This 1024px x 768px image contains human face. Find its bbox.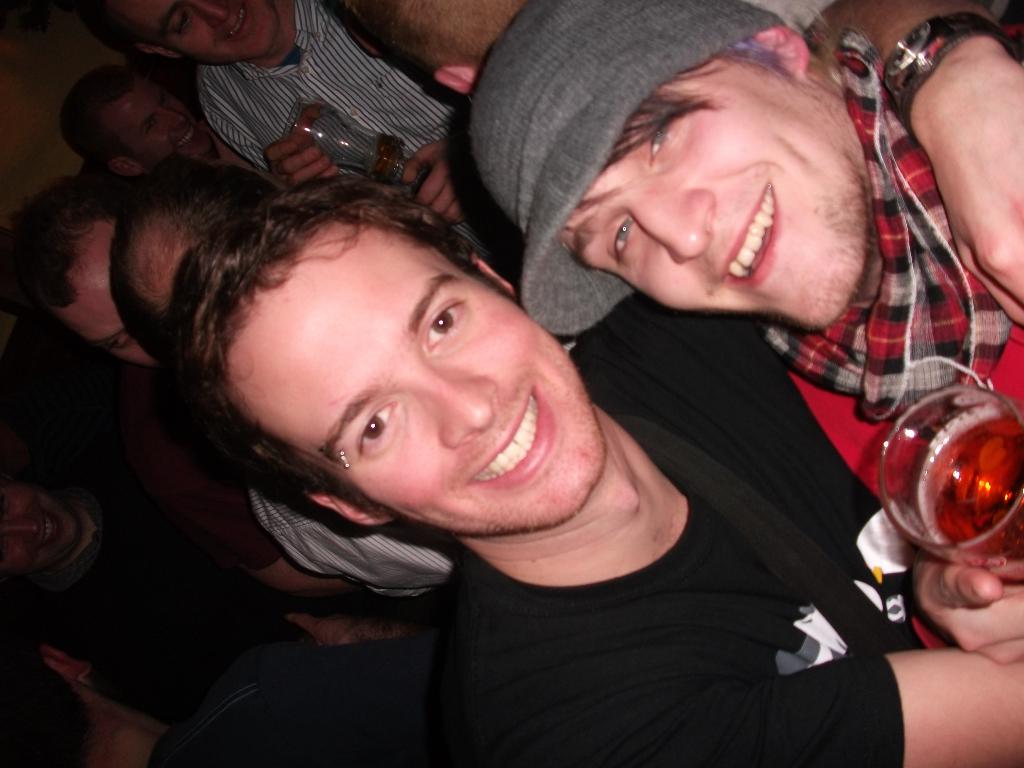
127, 0, 280, 60.
